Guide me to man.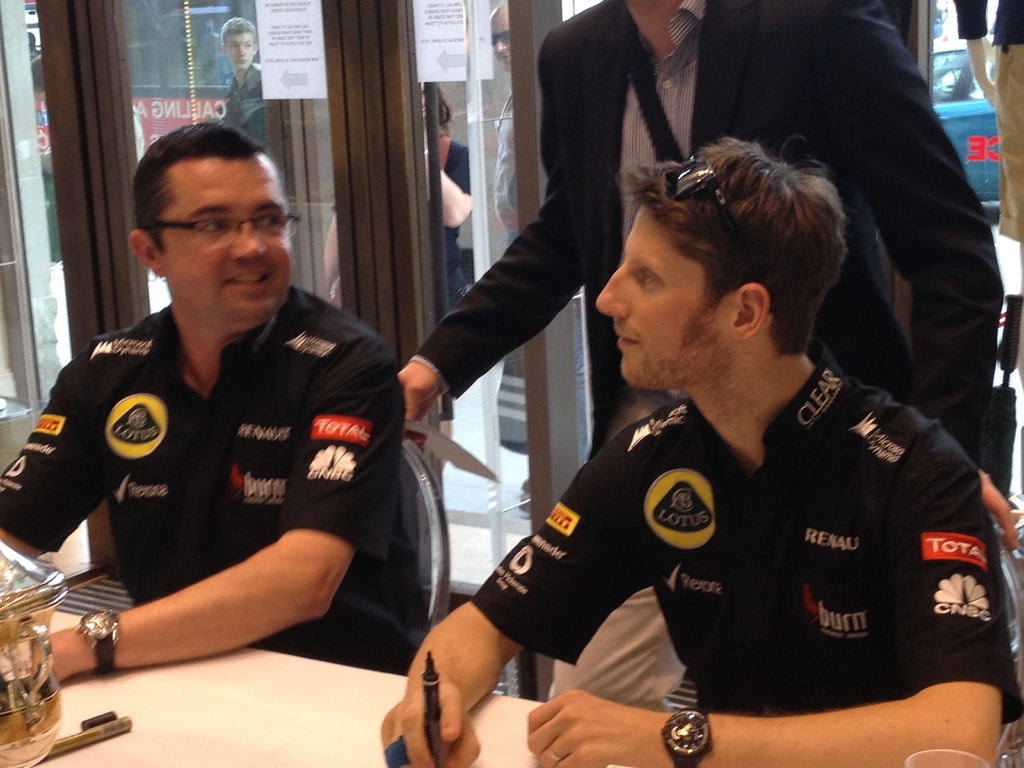
Guidance: 211,16,273,152.
